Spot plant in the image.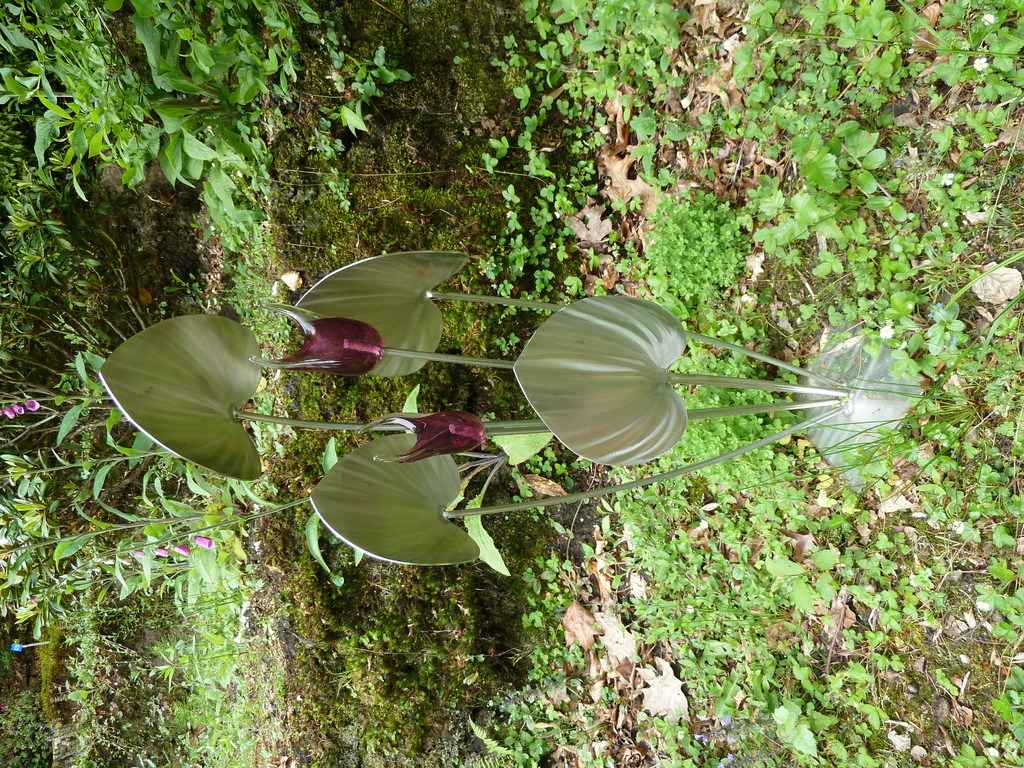
plant found at <region>86, 243, 935, 577</region>.
